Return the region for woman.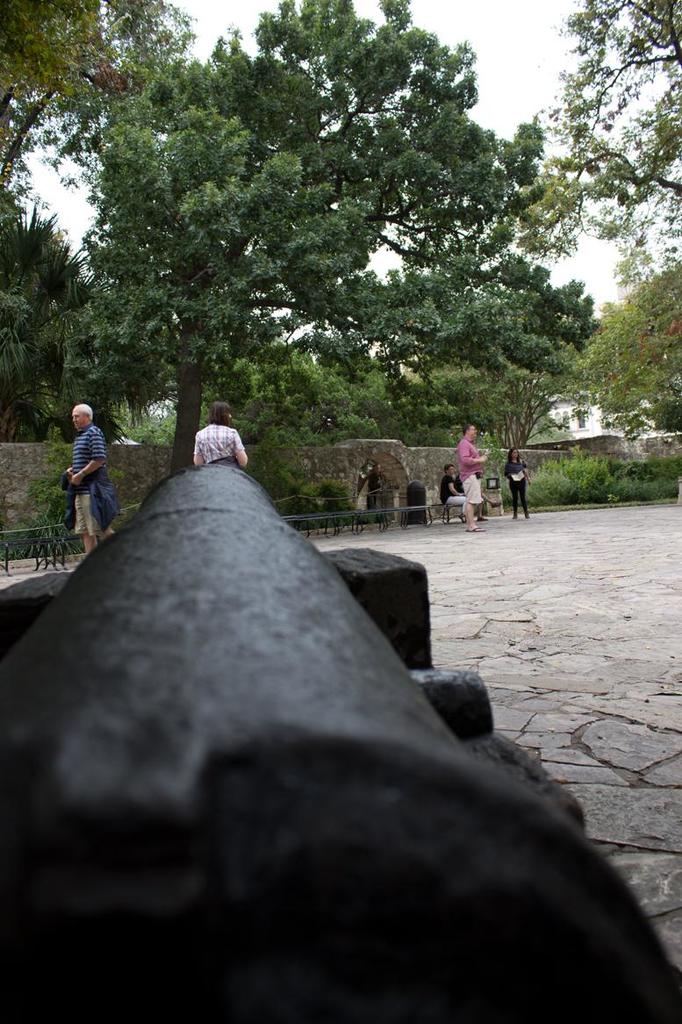
bbox=(184, 397, 241, 458).
